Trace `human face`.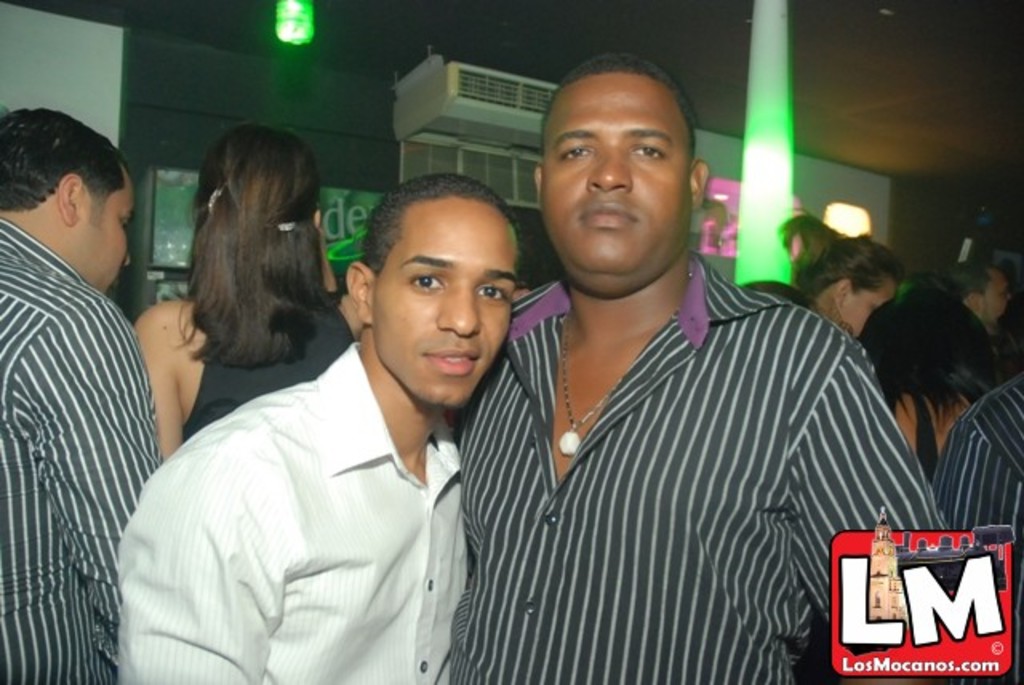
Traced to [979, 270, 1011, 328].
